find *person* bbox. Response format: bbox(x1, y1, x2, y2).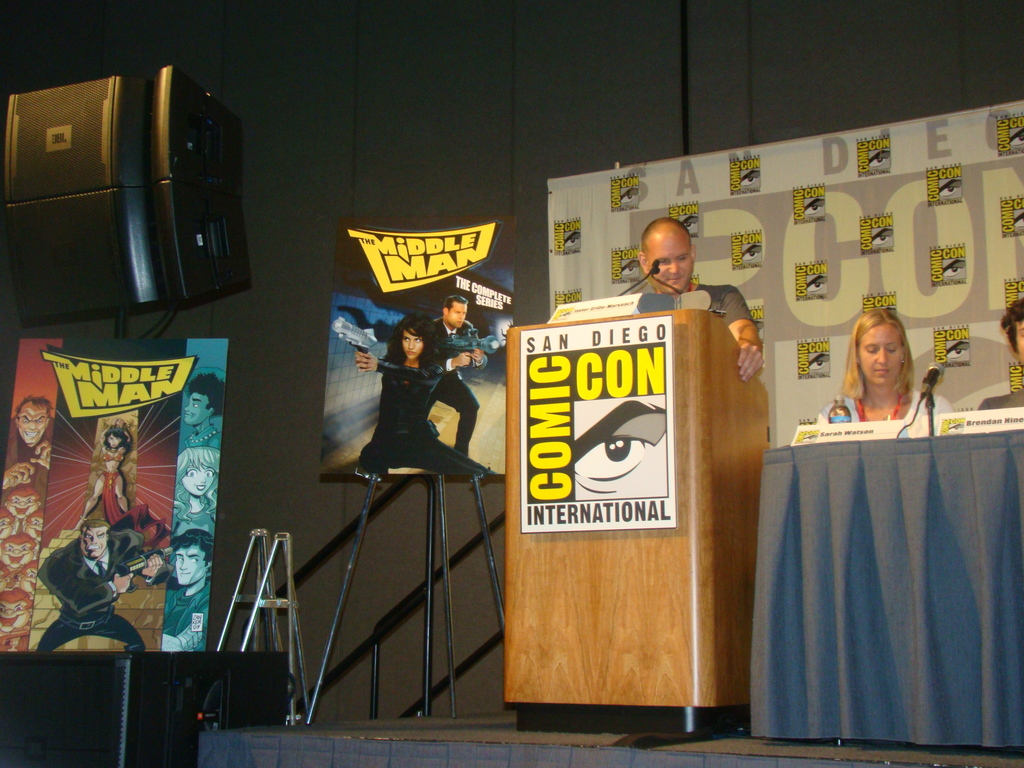
bbox(356, 314, 499, 479).
